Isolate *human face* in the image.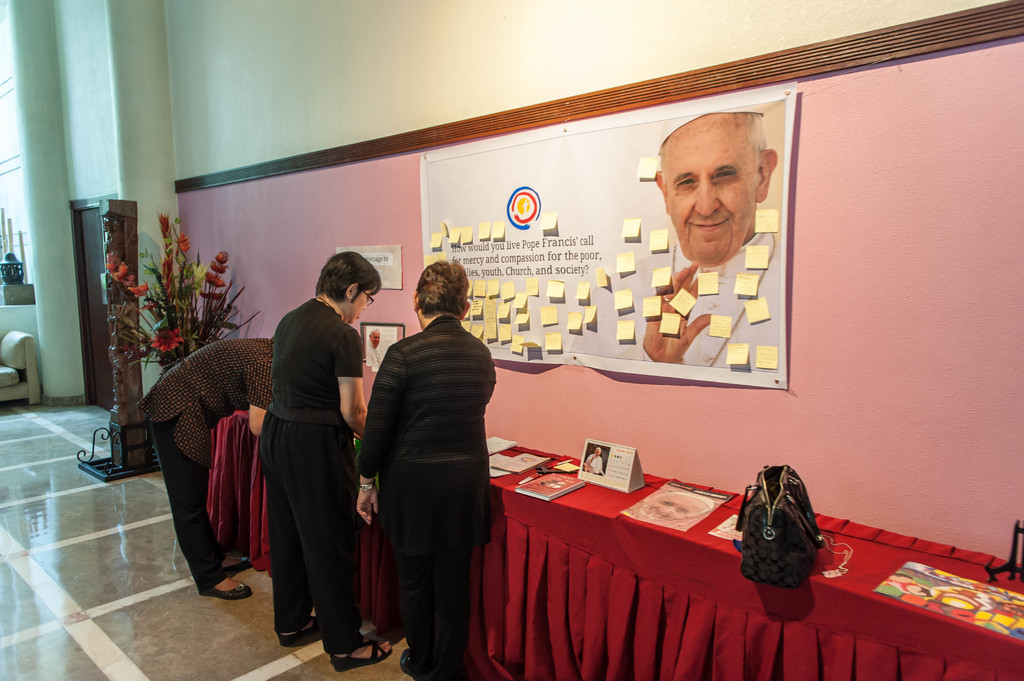
Isolated region: BBox(666, 115, 755, 269).
